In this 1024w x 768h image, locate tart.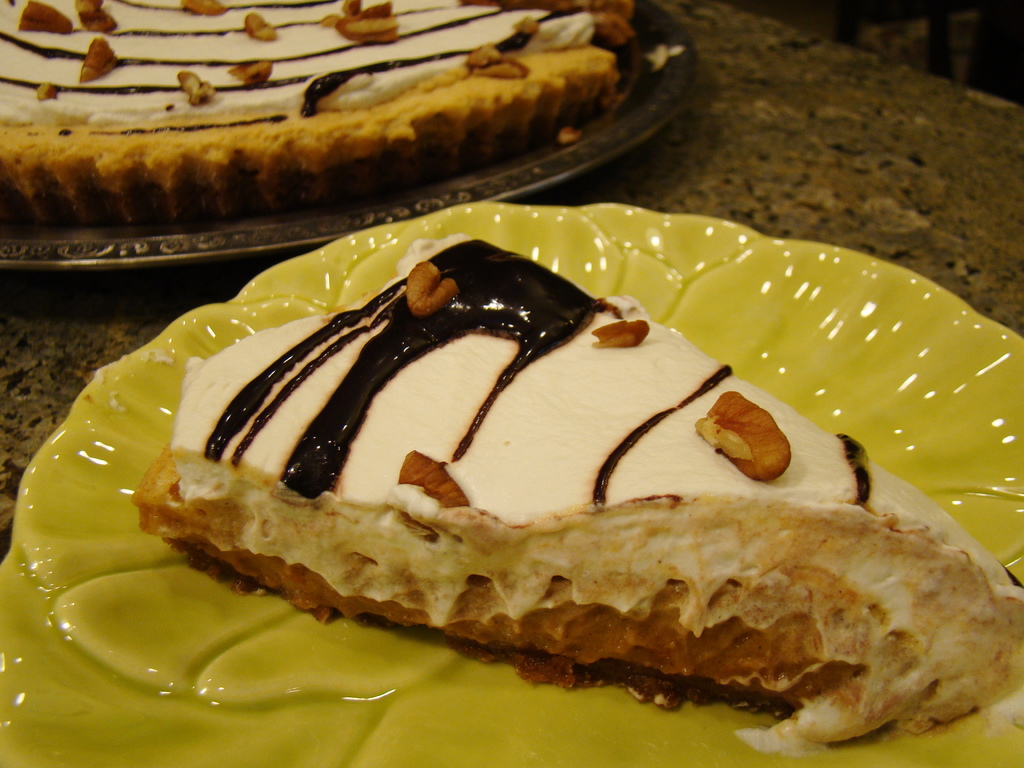
Bounding box: 131, 229, 1023, 755.
